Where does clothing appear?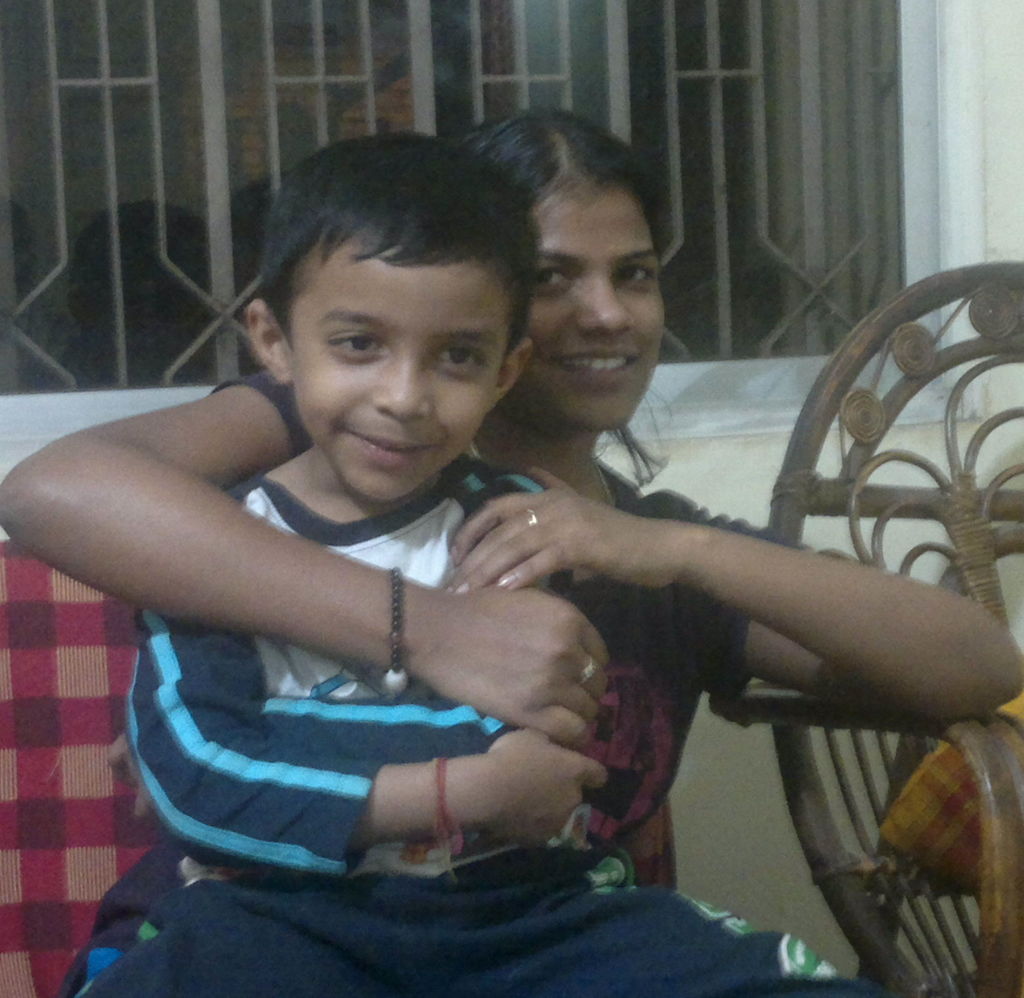
Appears at [left=60, top=467, right=890, bottom=997].
